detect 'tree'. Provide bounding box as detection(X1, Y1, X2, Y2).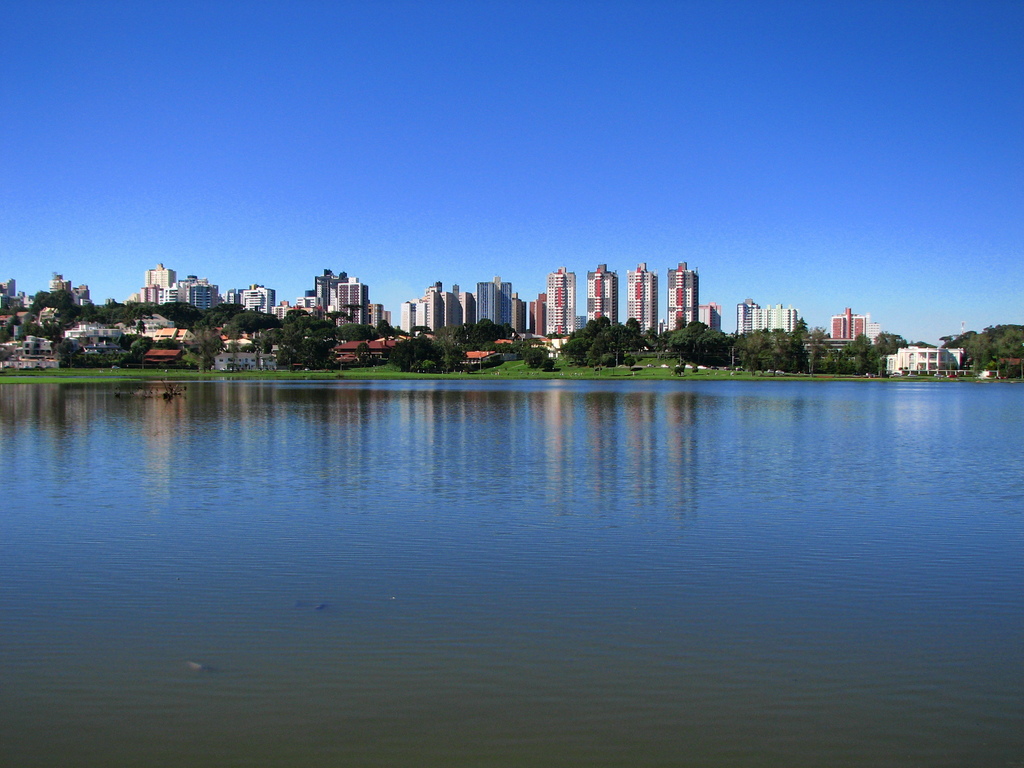
detection(847, 331, 869, 373).
